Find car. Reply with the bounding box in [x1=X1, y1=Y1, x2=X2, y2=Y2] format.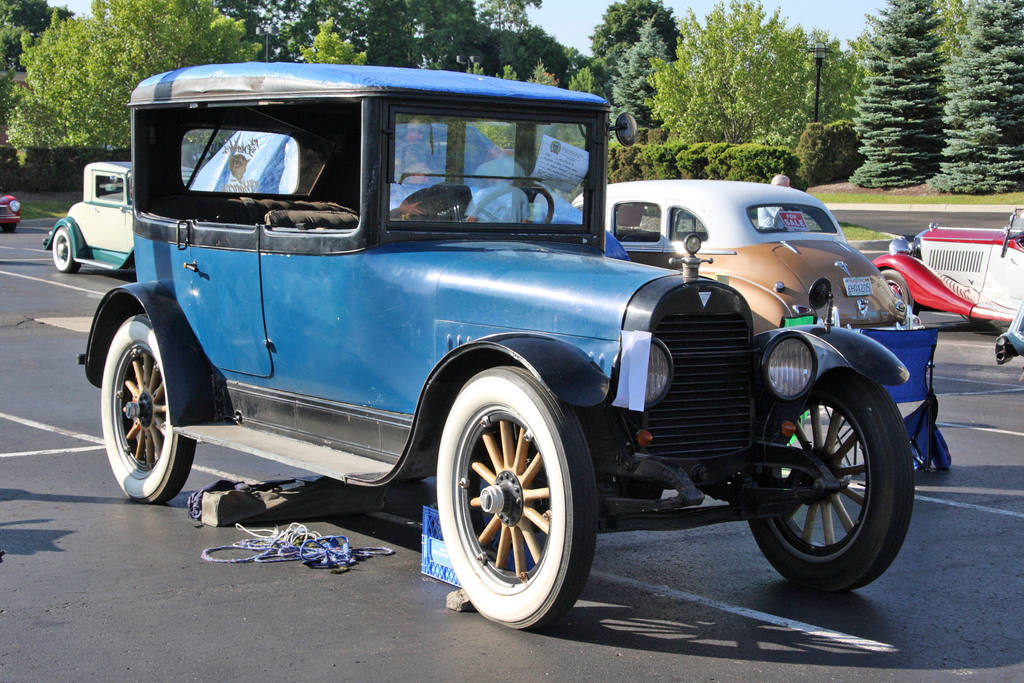
[x1=578, y1=175, x2=909, y2=336].
